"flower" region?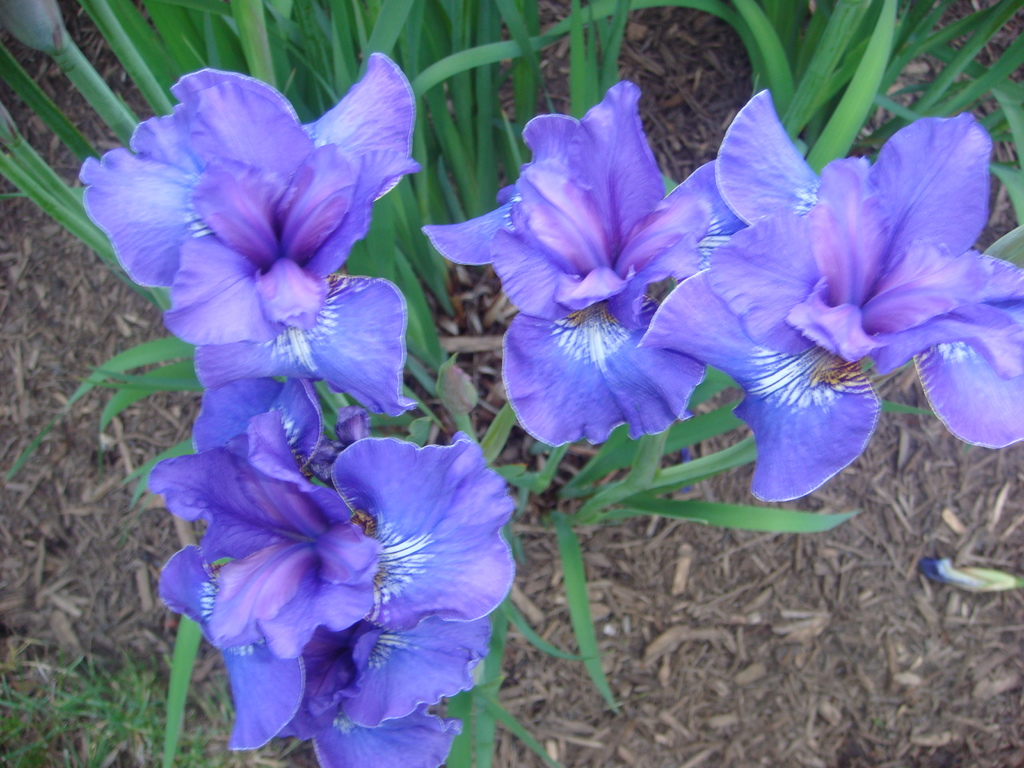
683, 106, 995, 466
